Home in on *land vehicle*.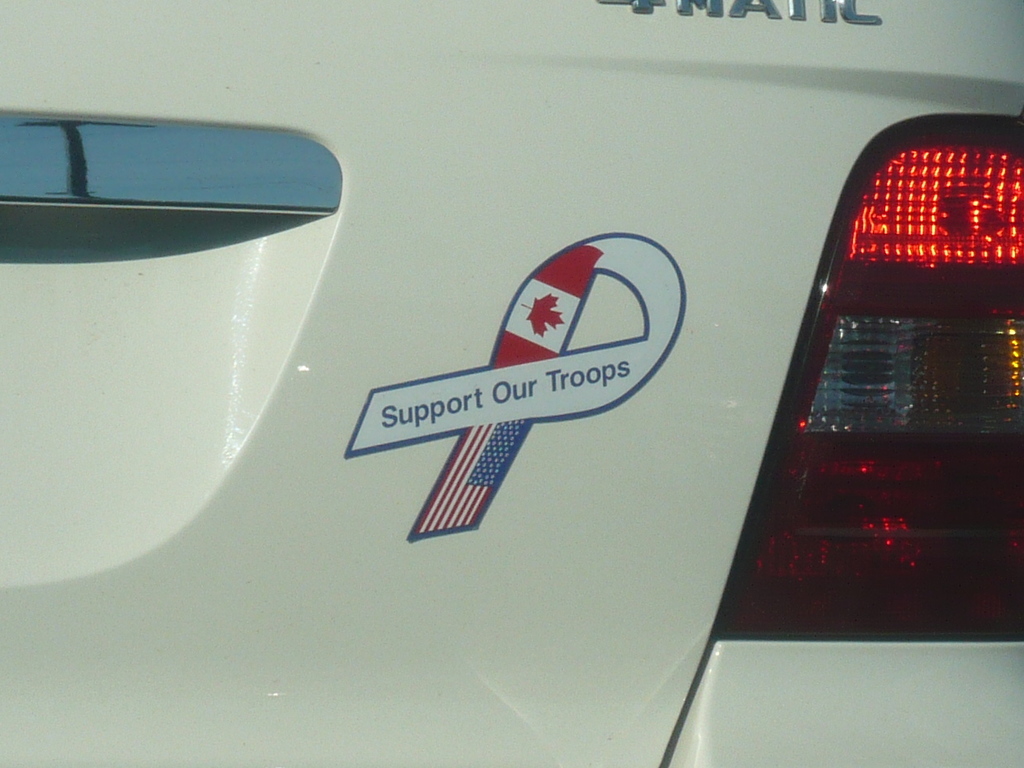
Homed in at detection(66, 8, 1023, 767).
